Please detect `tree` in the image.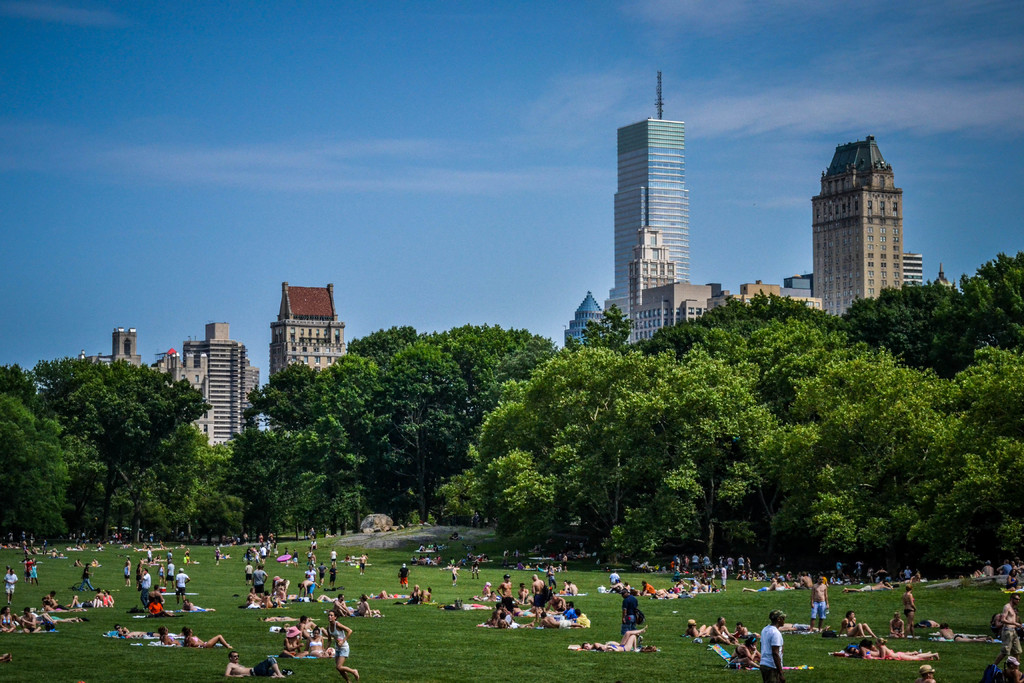
pyautogui.locateOnScreen(843, 288, 970, 582).
